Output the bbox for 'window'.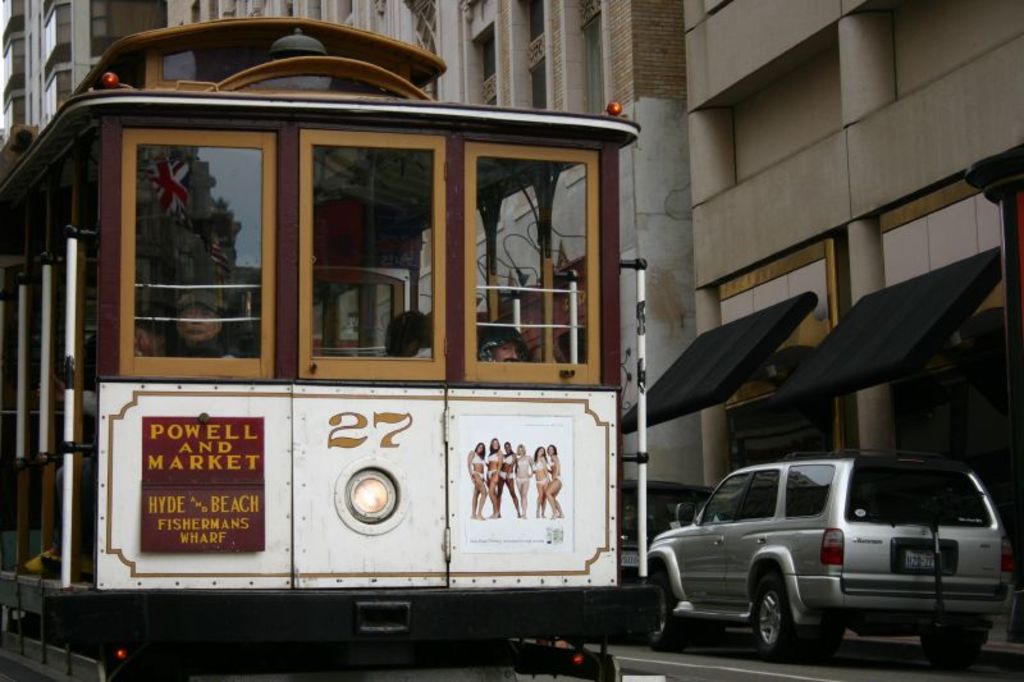
bbox=[701, 493, 756, 526].
